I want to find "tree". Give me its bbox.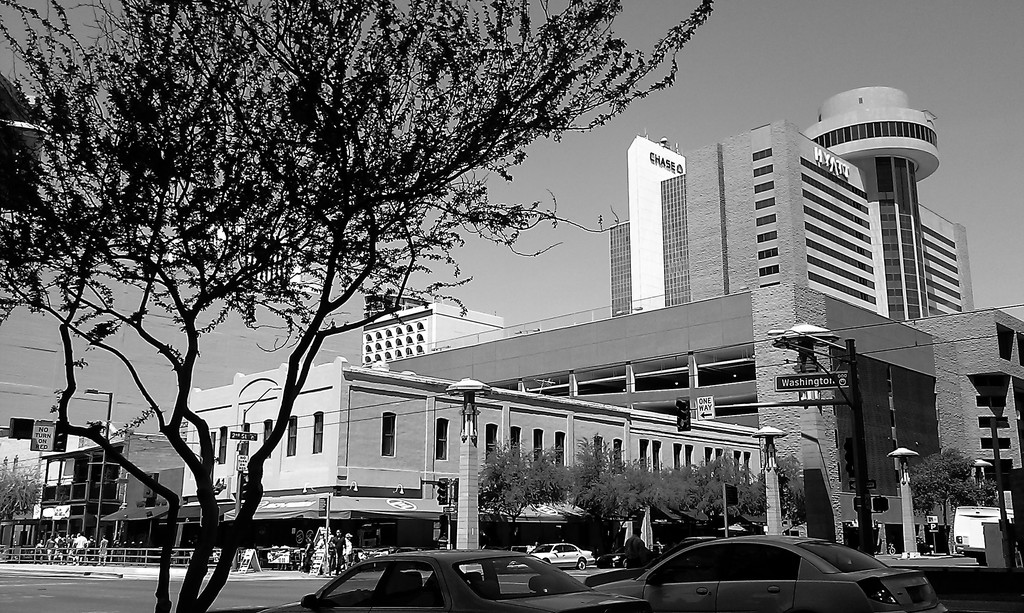
[left=0, top=456, right=38, bottom=558].
